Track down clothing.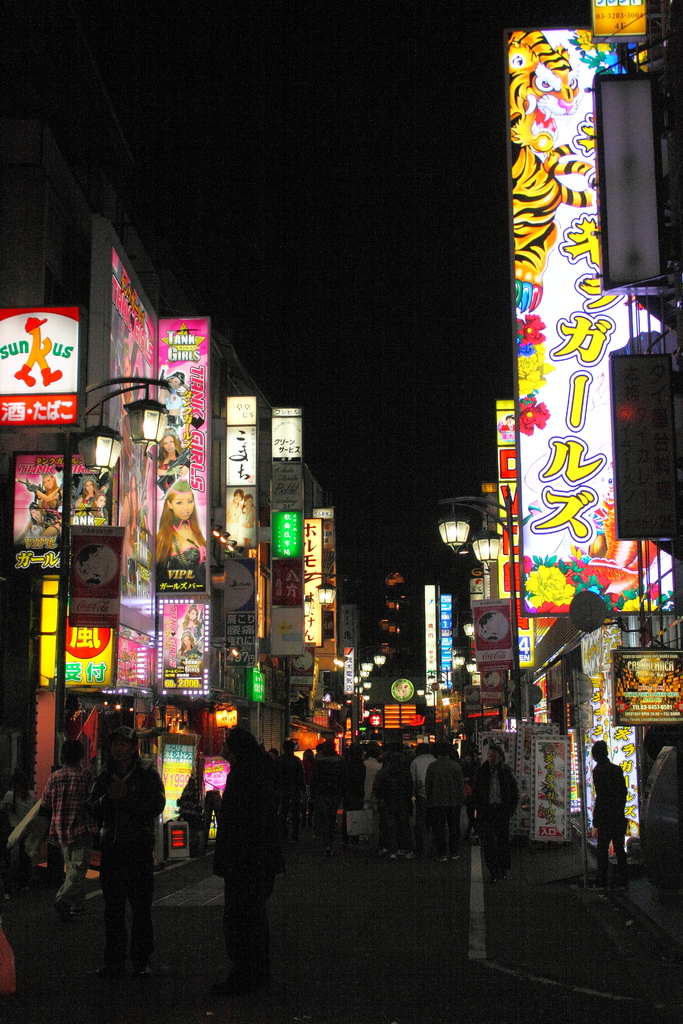
Tracked to locate(213, 756, 292, 973).
